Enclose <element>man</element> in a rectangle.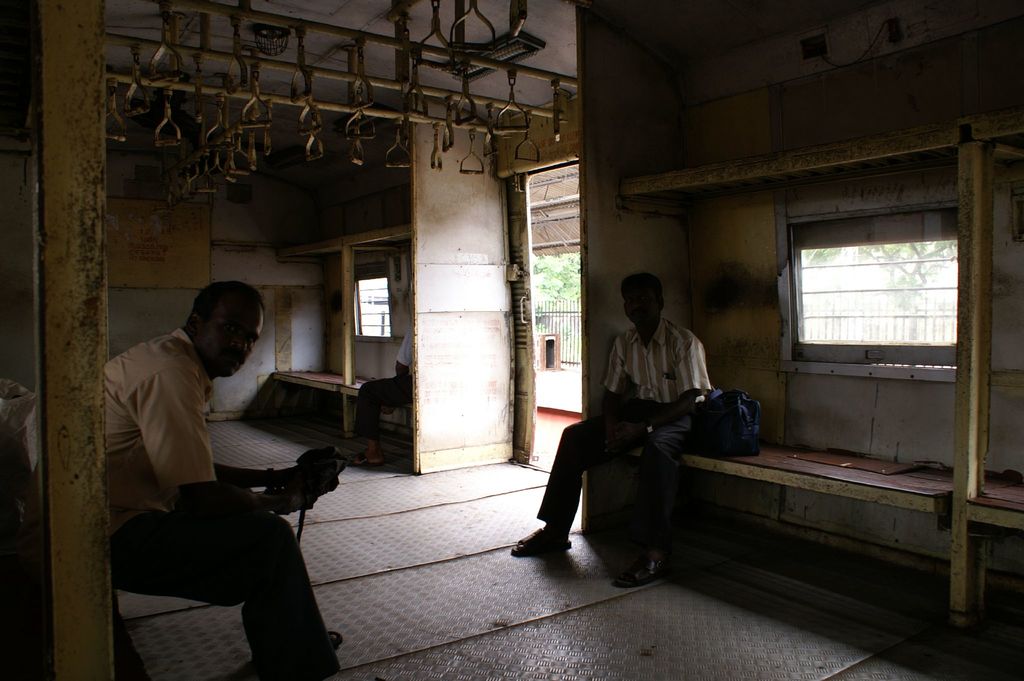
86/265/313/655.
